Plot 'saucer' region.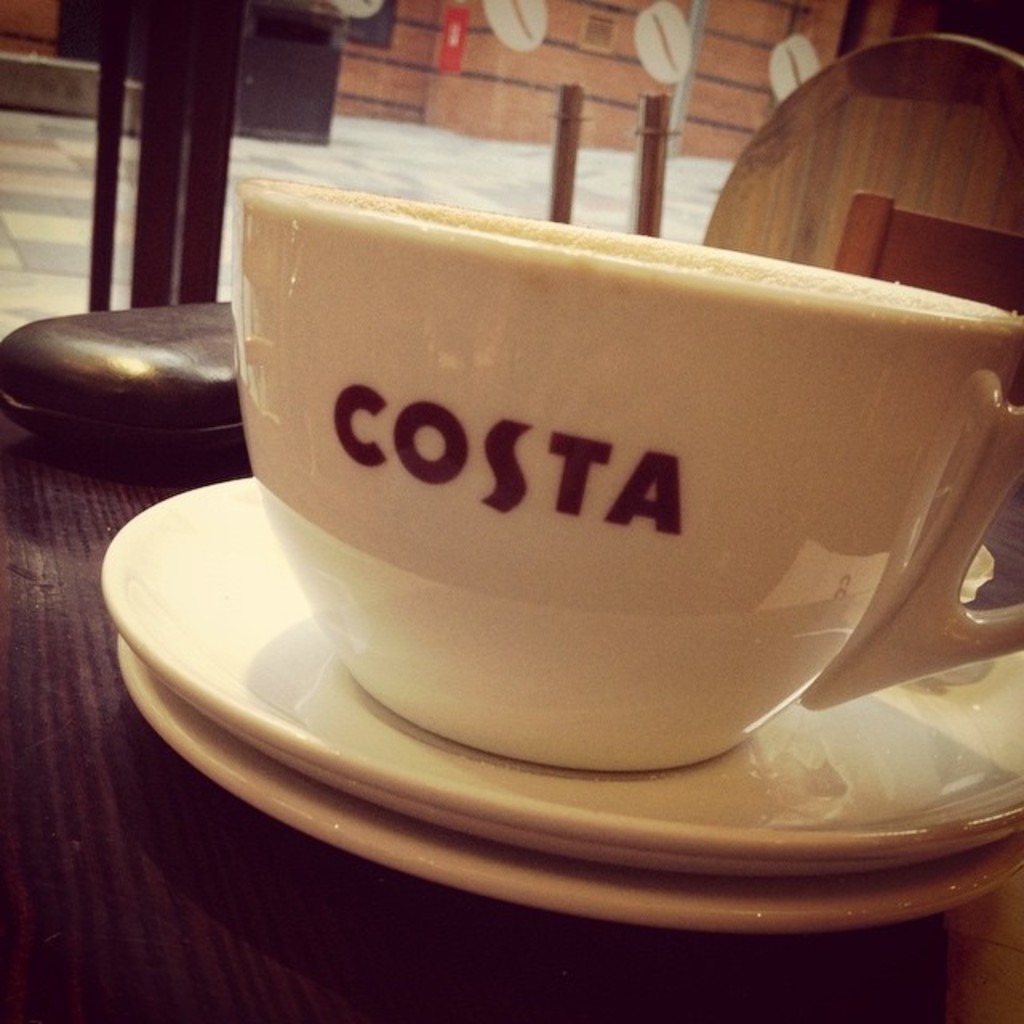
Plotted at (left=195, top=702, right=1013, bottom=882).
